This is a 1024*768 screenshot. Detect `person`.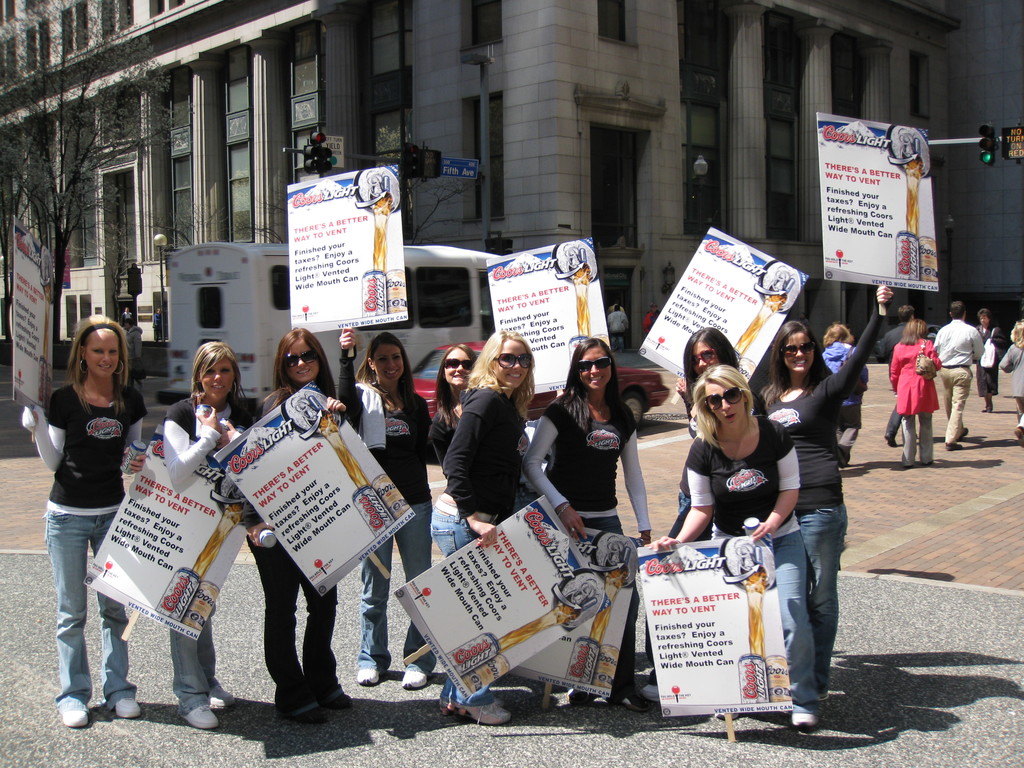
<bbox>427, 328, 535, 722</bbox>.
